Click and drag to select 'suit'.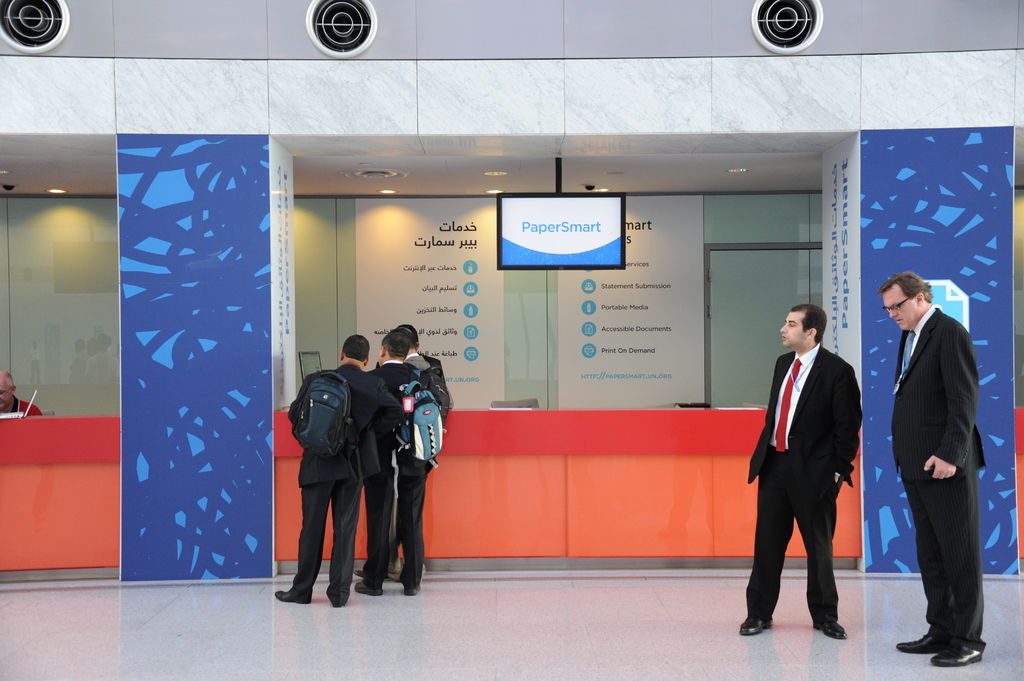
Selection: [744,339,865,627].
